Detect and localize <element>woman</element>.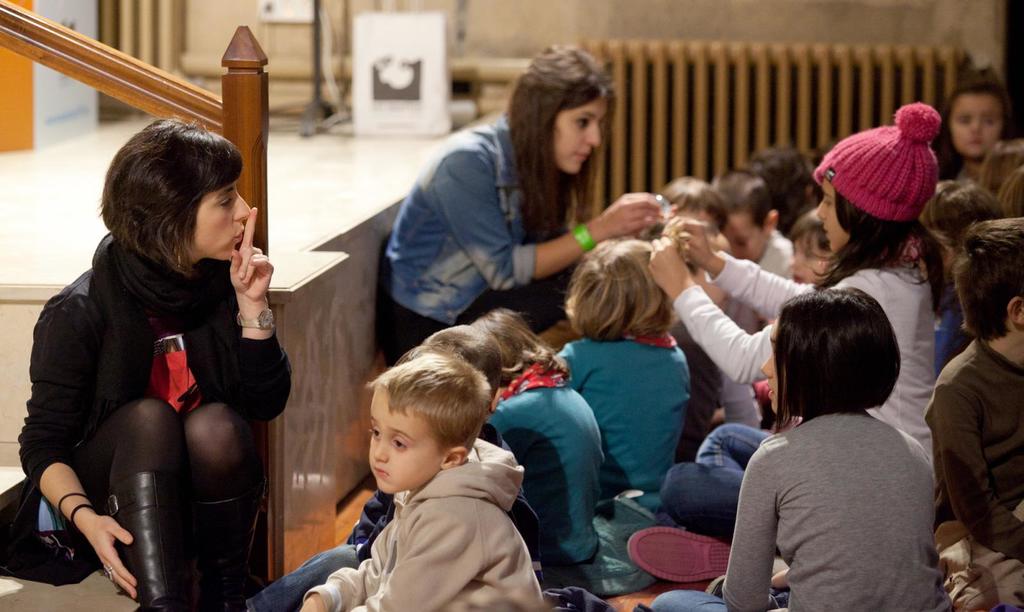
Localized at 376:44:664:364.
